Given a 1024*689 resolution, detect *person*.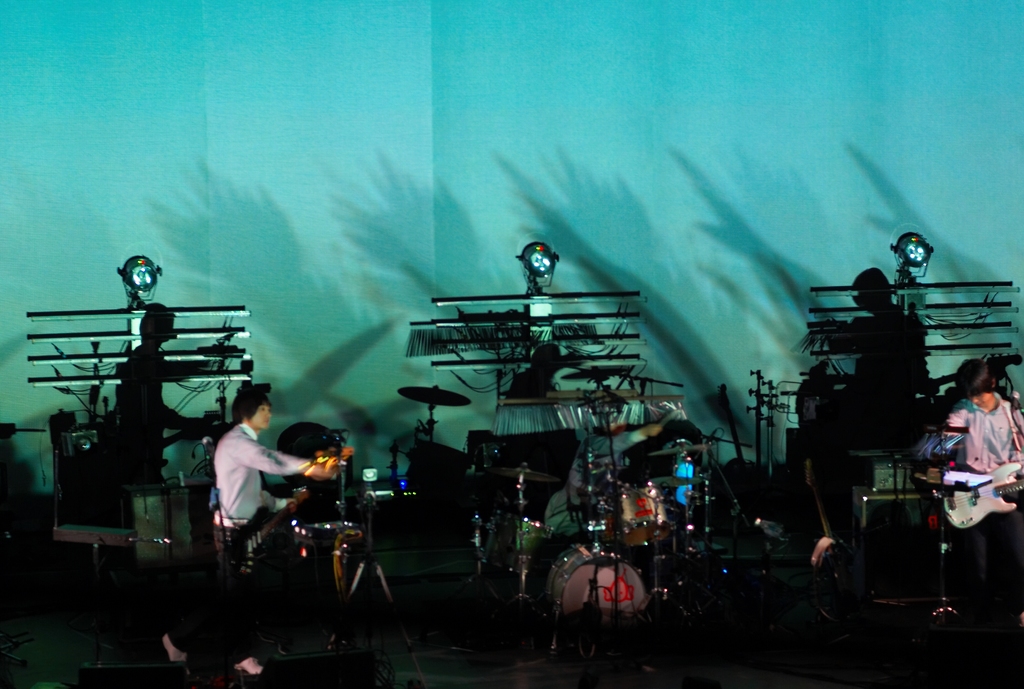
[left=947, top=369, right=1023, bottom=478].
